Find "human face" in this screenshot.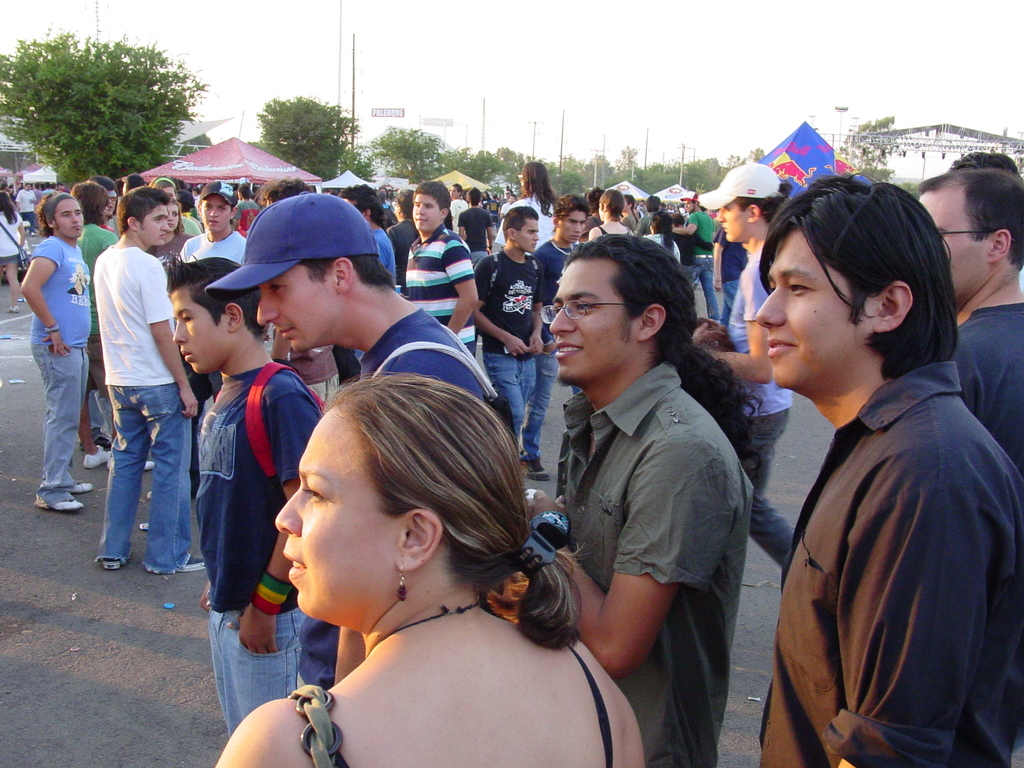
The bounding box for "human face" is pyautogui.locateOnScreen(531, 261, 639, 390).
